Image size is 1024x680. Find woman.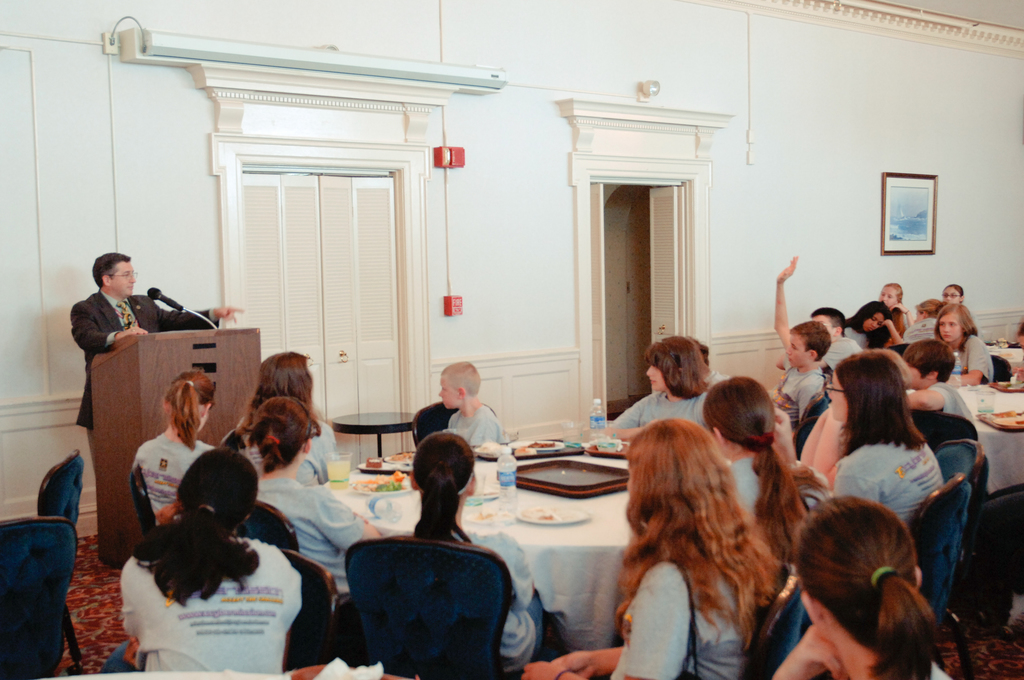
box=[243, 393, 384, 577].
